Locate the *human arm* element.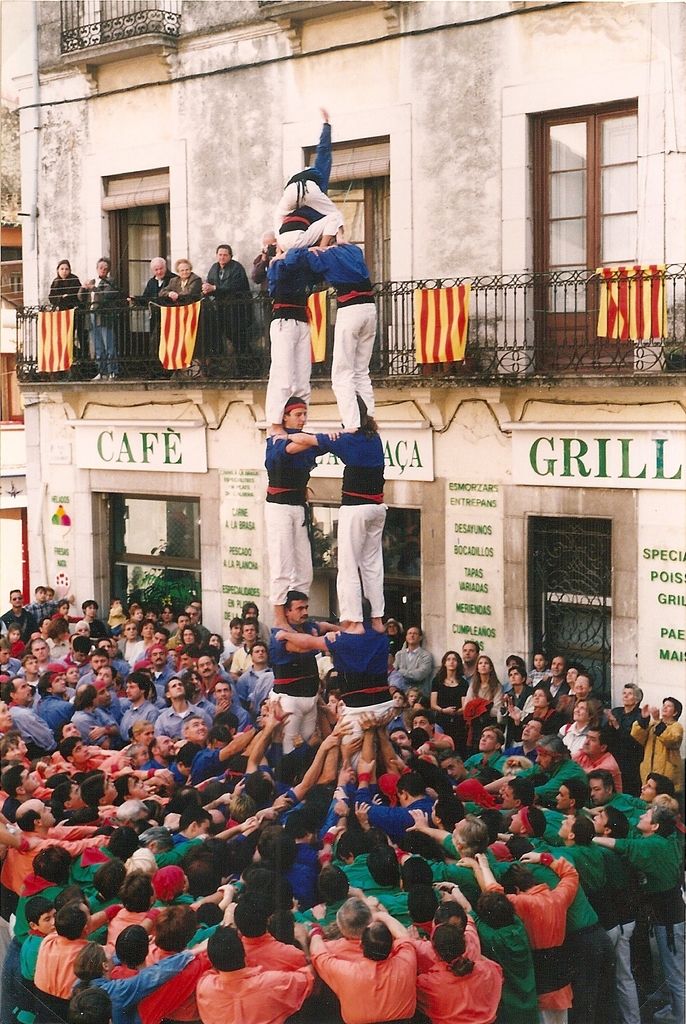
Element bbox: bbox=[120, 934, 210, 1012].
